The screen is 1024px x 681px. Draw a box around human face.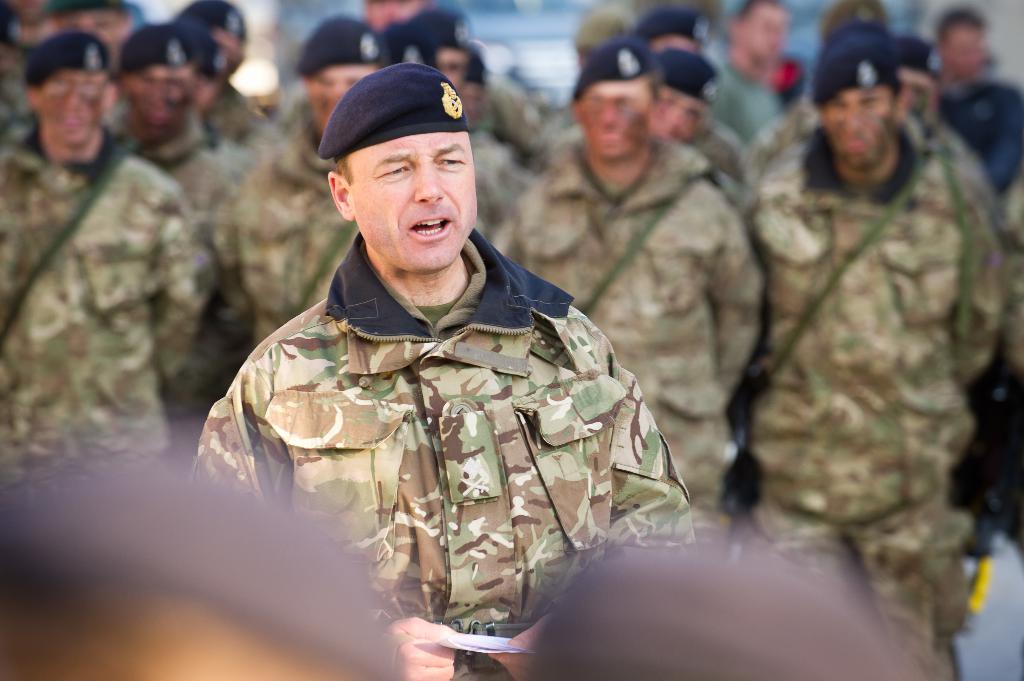
x1=743 y1=0 x2=792 y2=62.
